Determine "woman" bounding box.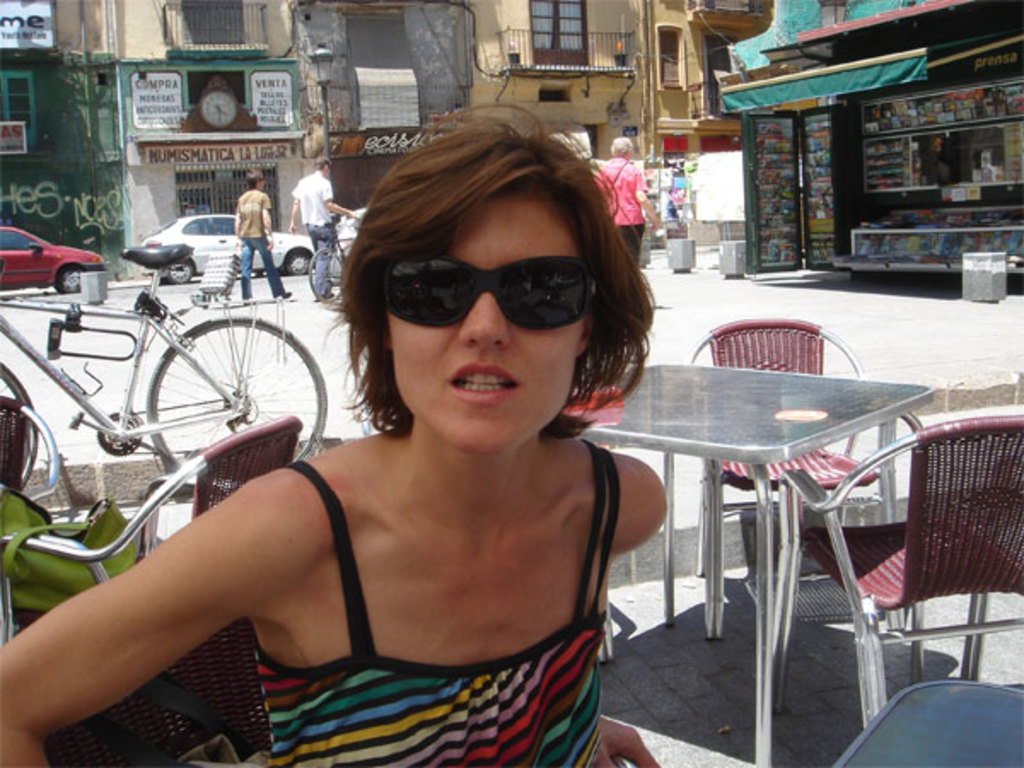
Determined: bbox=[80, 154, 717, 766].
